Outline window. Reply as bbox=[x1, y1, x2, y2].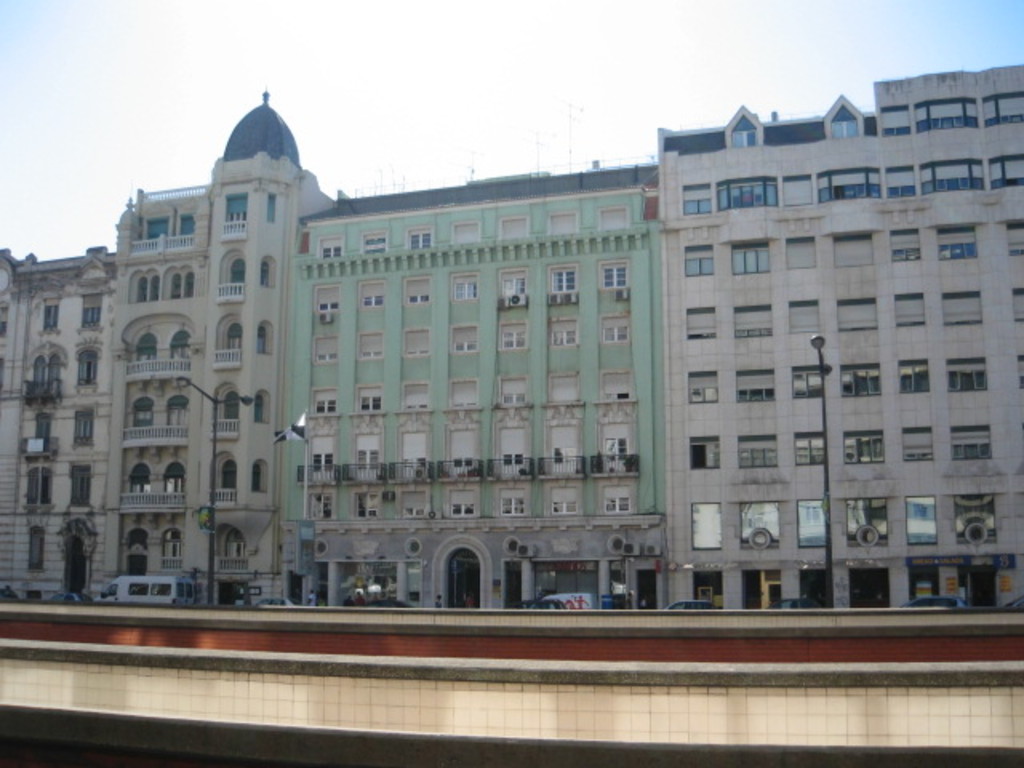
bbox=[811, 162, 880, 202].
